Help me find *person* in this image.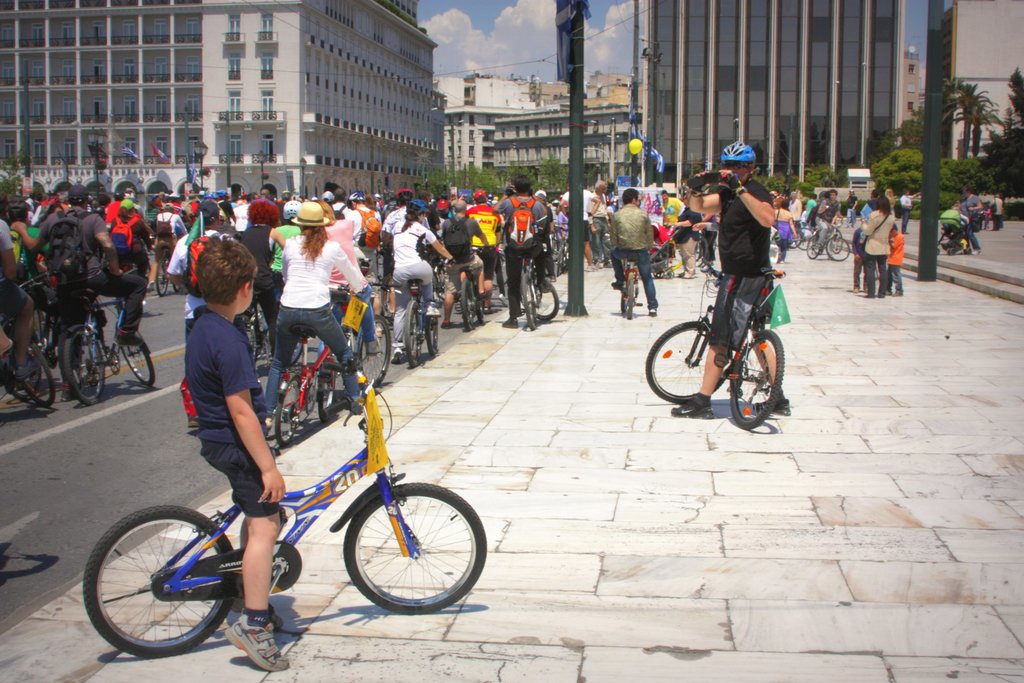
Found it: select_region(668, 138, 794, 420).
